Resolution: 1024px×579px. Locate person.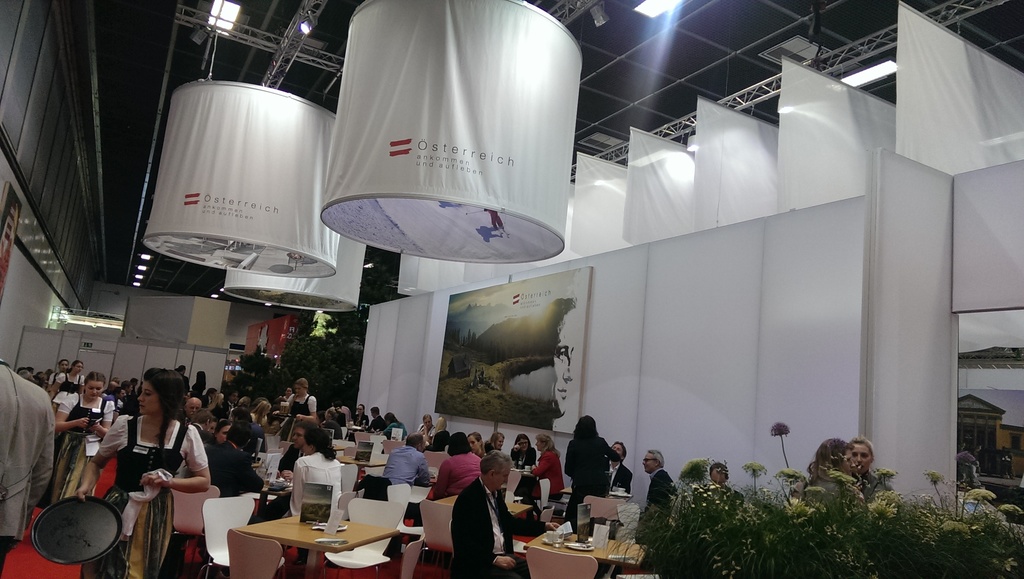
353, 405, 372, 430.
